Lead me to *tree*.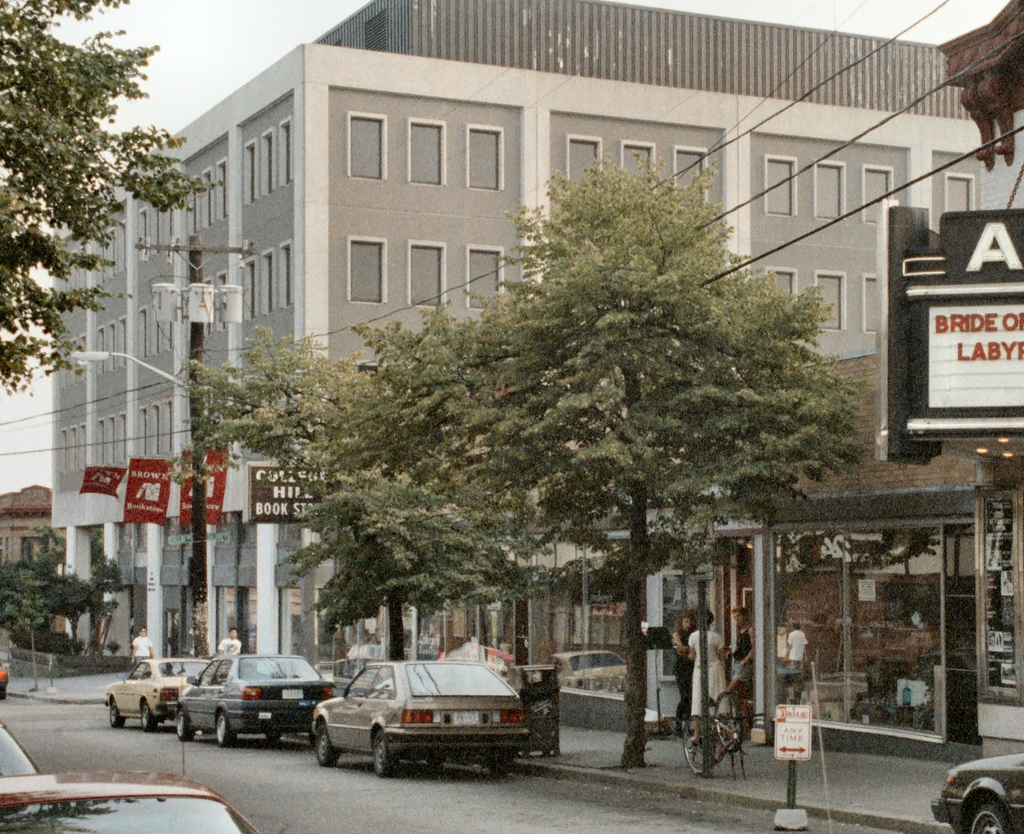
Lead to (0, 0, 227, 415).
